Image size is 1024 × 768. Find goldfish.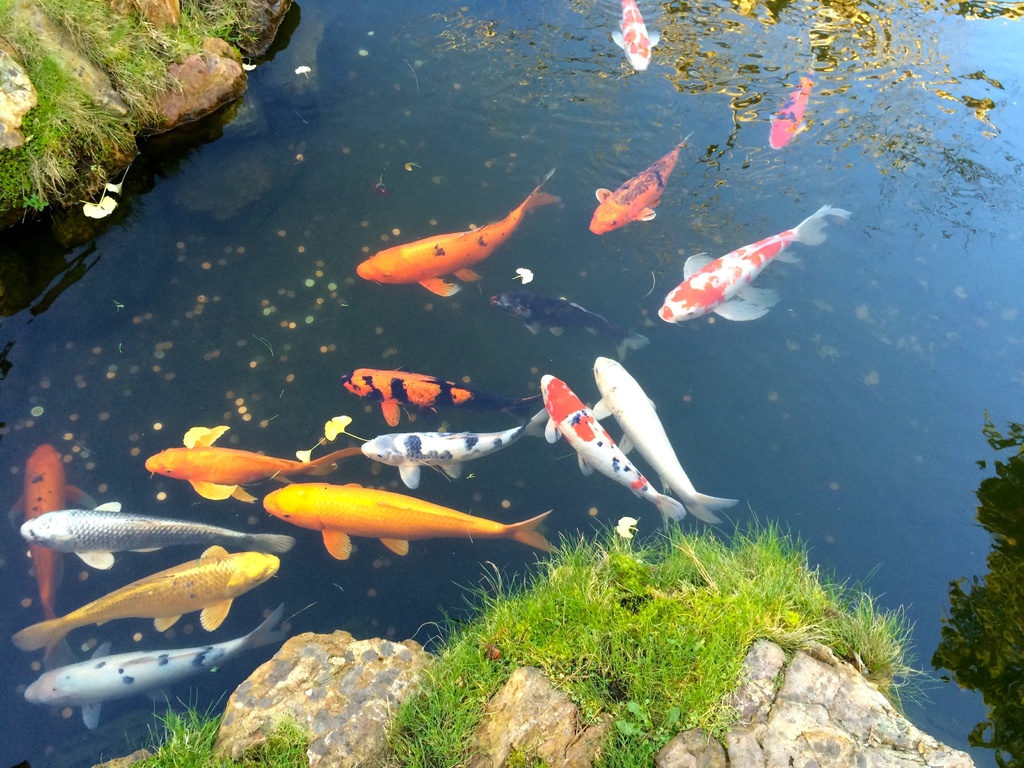
crop(23, 609, 280, 729).
